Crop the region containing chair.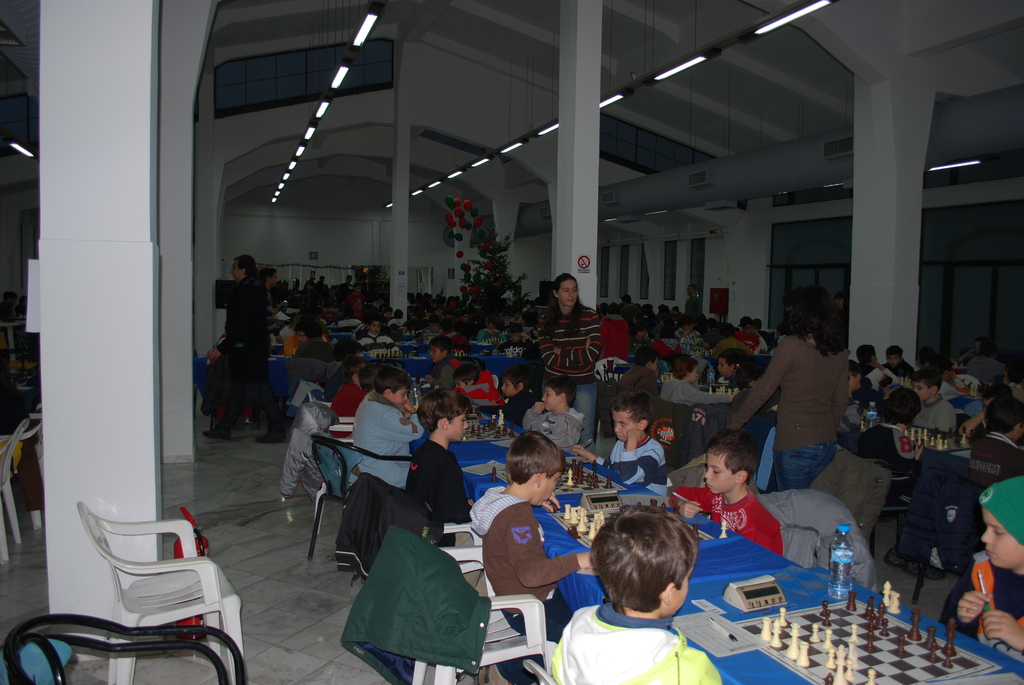
Crop region: BBox(308, 435, 423, 560).
